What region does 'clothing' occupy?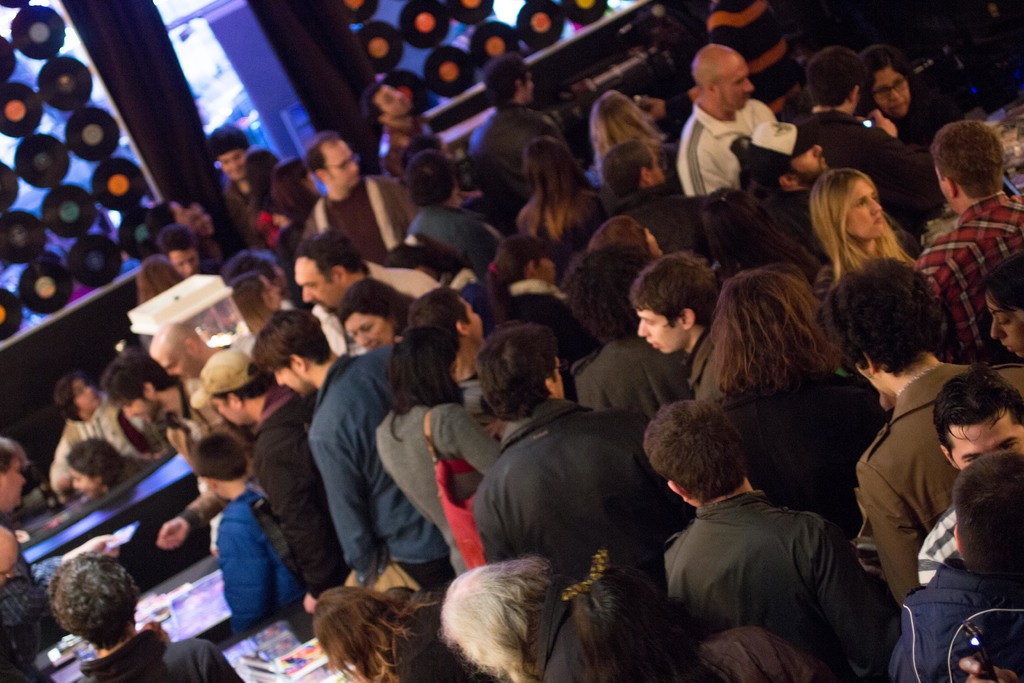
x1=170, y1=365, x2=259, y2=473.
